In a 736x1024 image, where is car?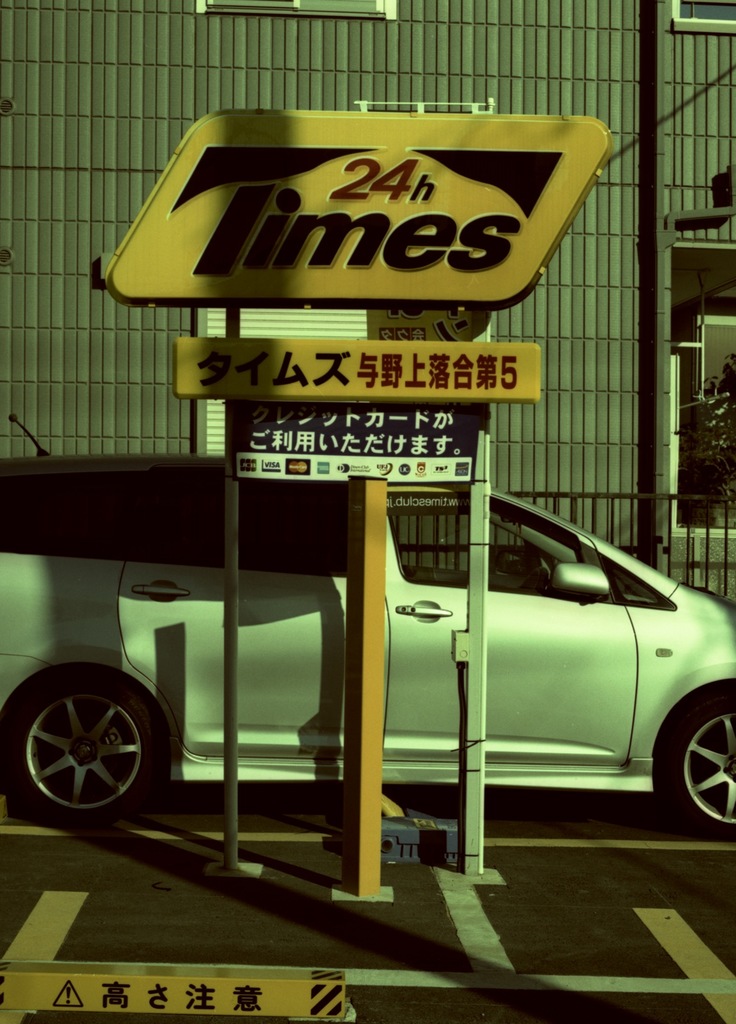
detection(0, 415, 735, 844).
